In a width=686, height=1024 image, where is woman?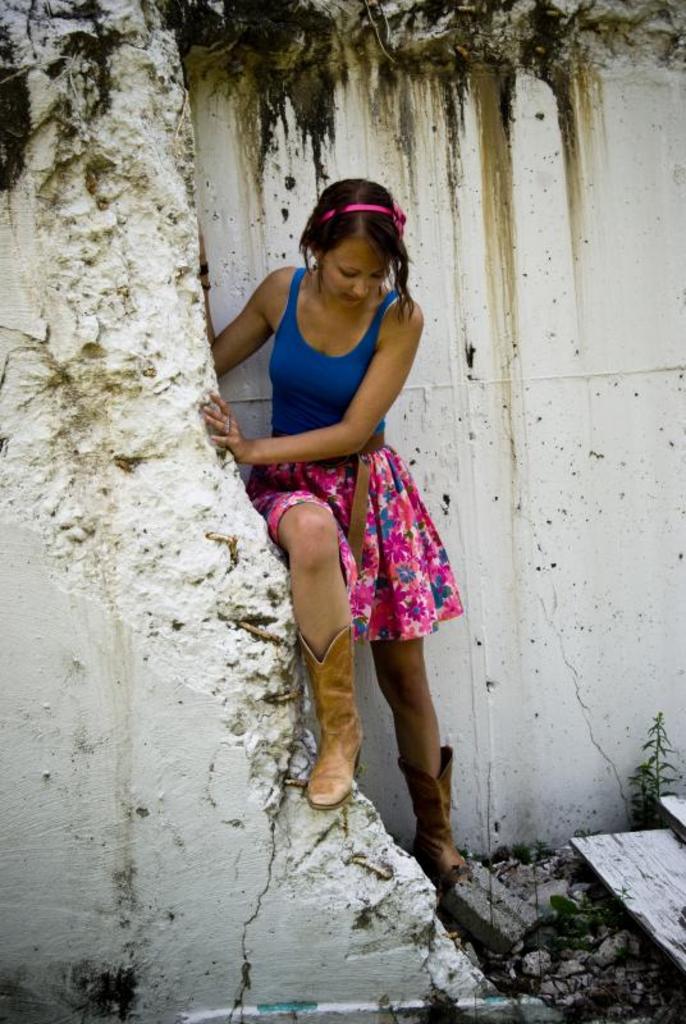
l=209, t=156, r=461, b=801.
